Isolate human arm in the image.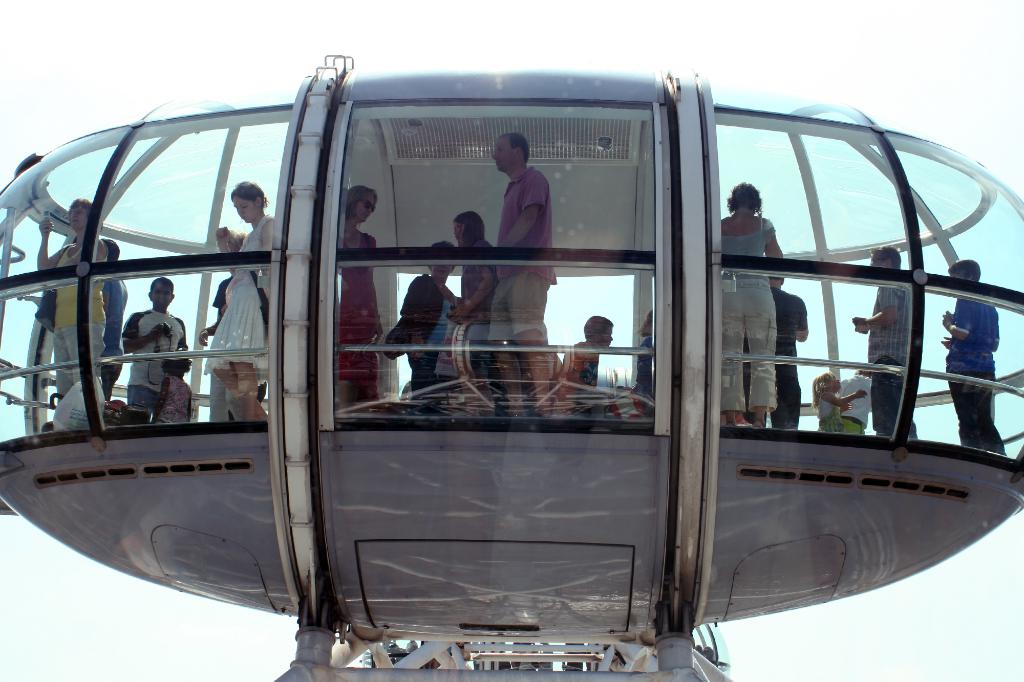
Isolated region: (634, 338, 653, 398).
